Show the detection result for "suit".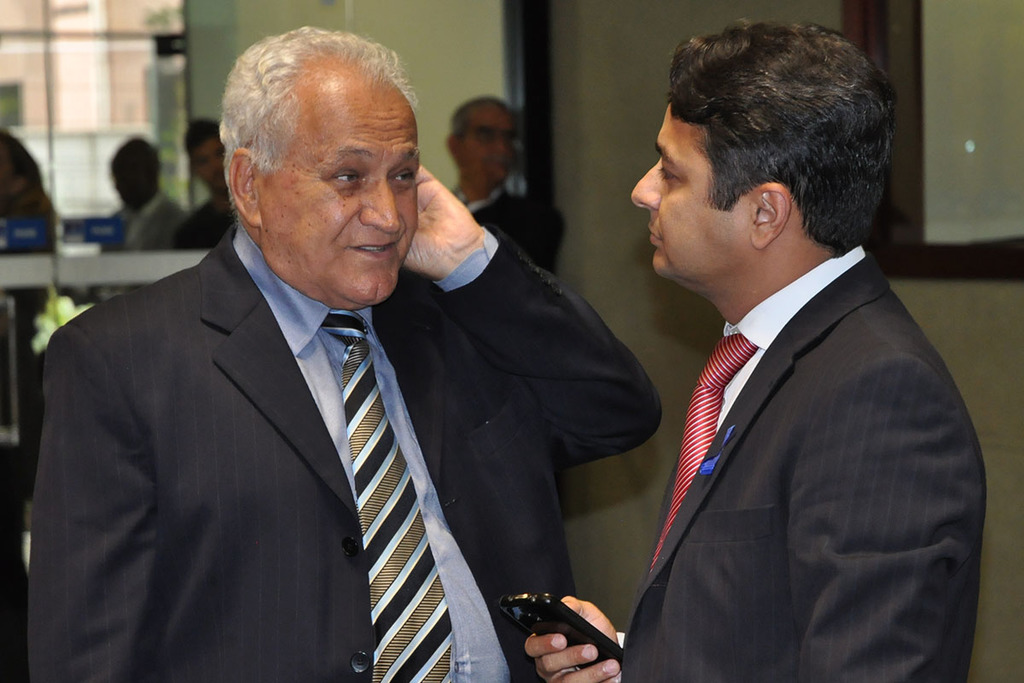
{"x1": 22, "y1": 229, "x2": 655, "y2": 682}.
